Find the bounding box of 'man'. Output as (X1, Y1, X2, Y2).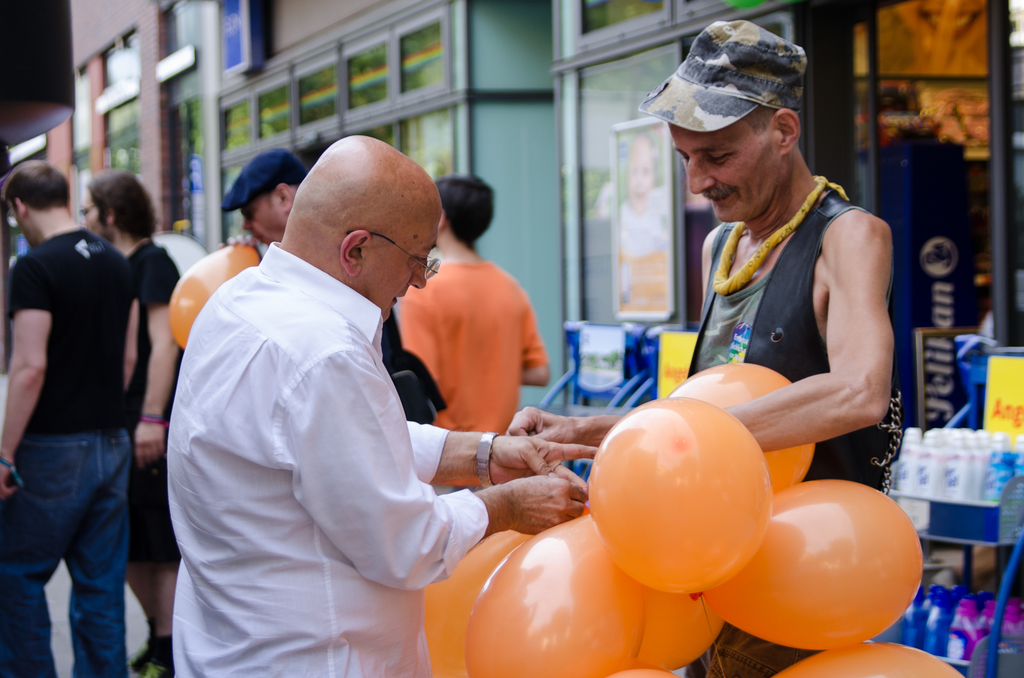
(397, 177, 548, 435).
